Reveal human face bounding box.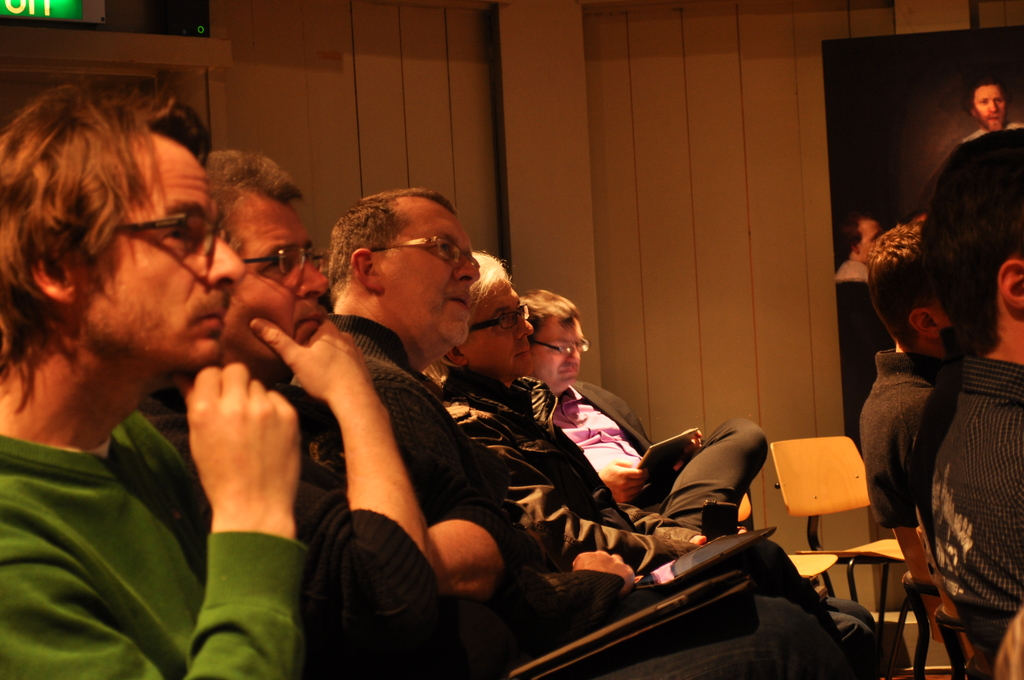
Revealed: bbox=[473, 286, 534, 368].
